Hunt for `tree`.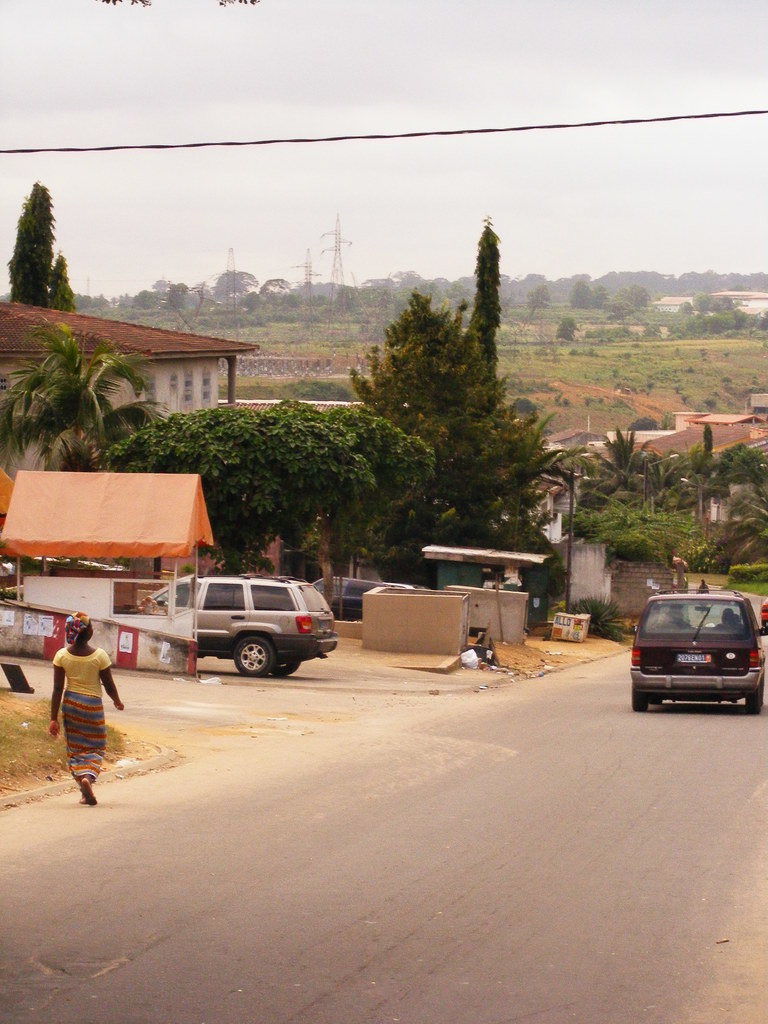
Hunted down at (left=213, top=268, right=262, bottom=322).
